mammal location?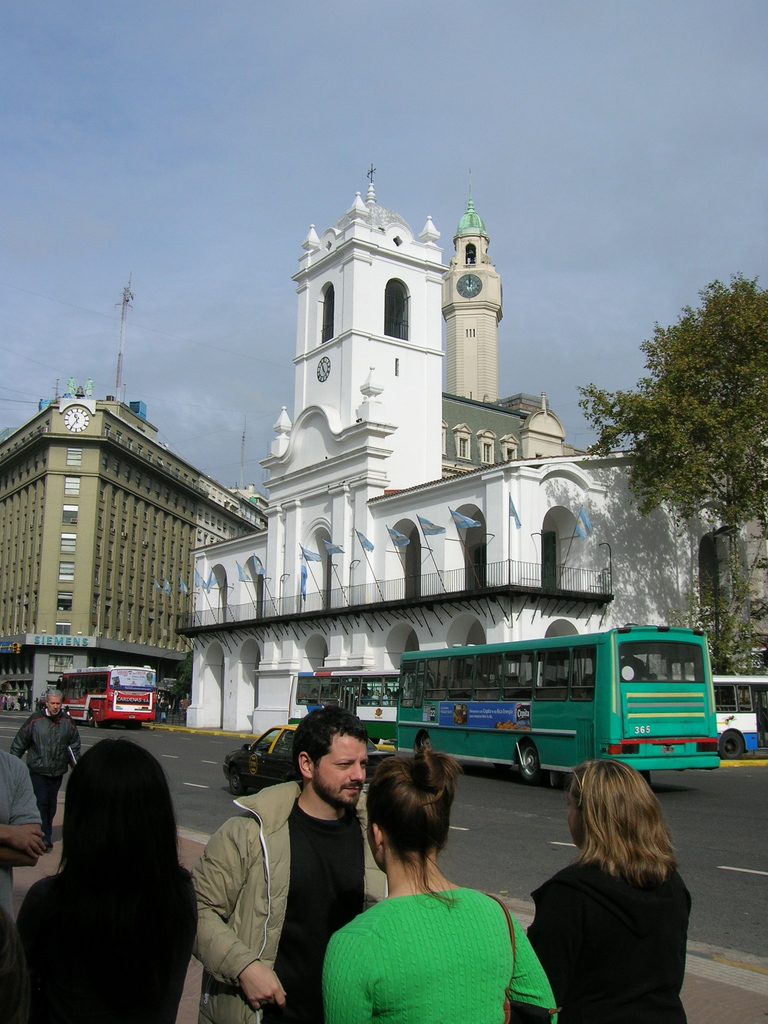
15, 691, 81, 851
